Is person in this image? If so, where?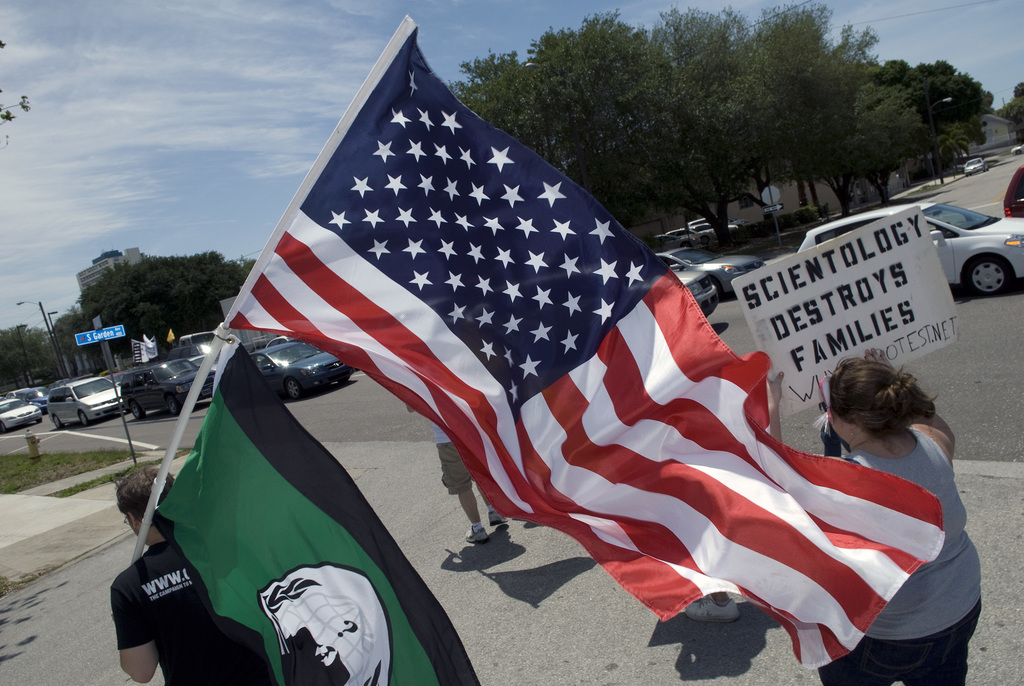
Yes, at box=[105, 463, 273, 685].
